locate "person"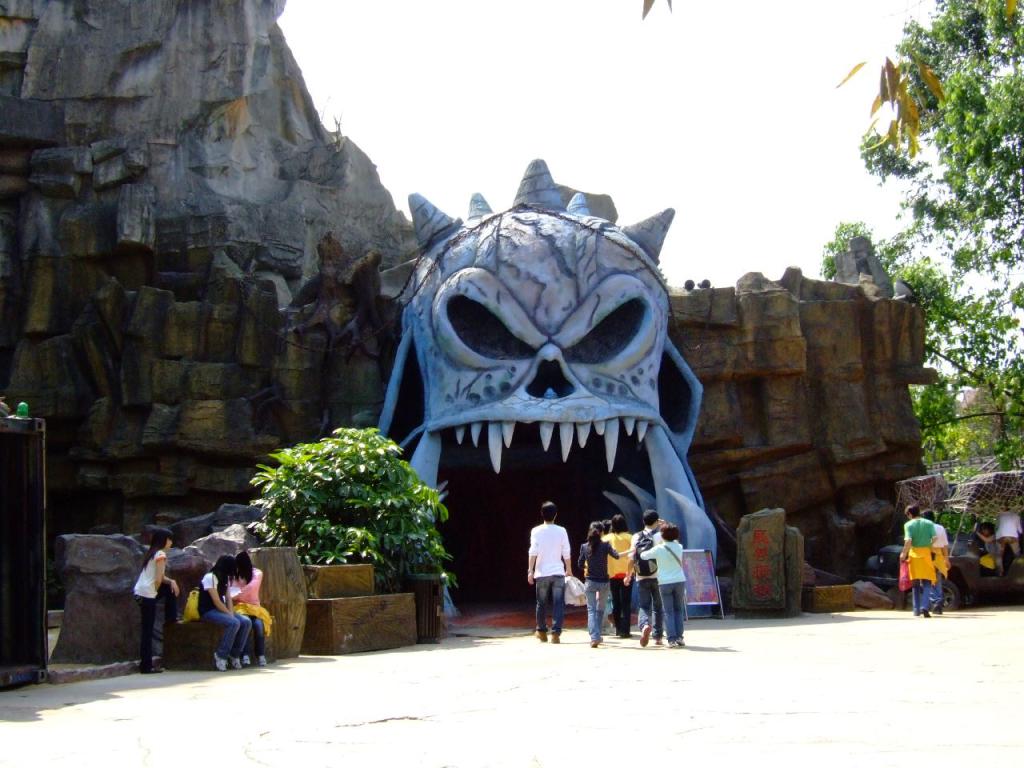
(left=520, top=504, right=578, bottom=641)
